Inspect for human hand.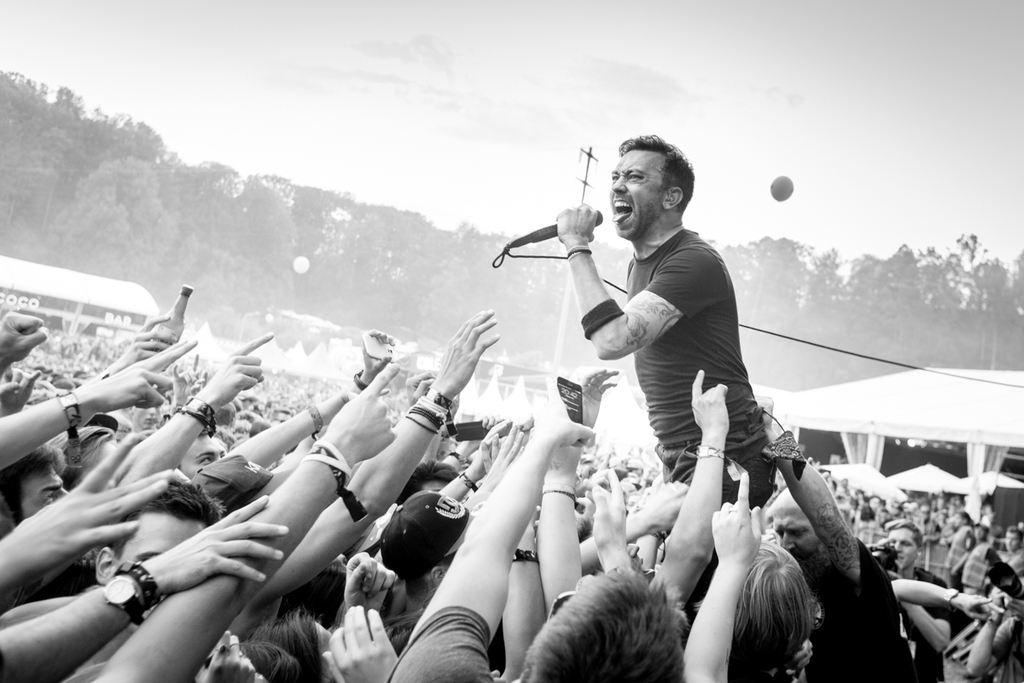
Inspection: detection(358, 329, 397, 374).
